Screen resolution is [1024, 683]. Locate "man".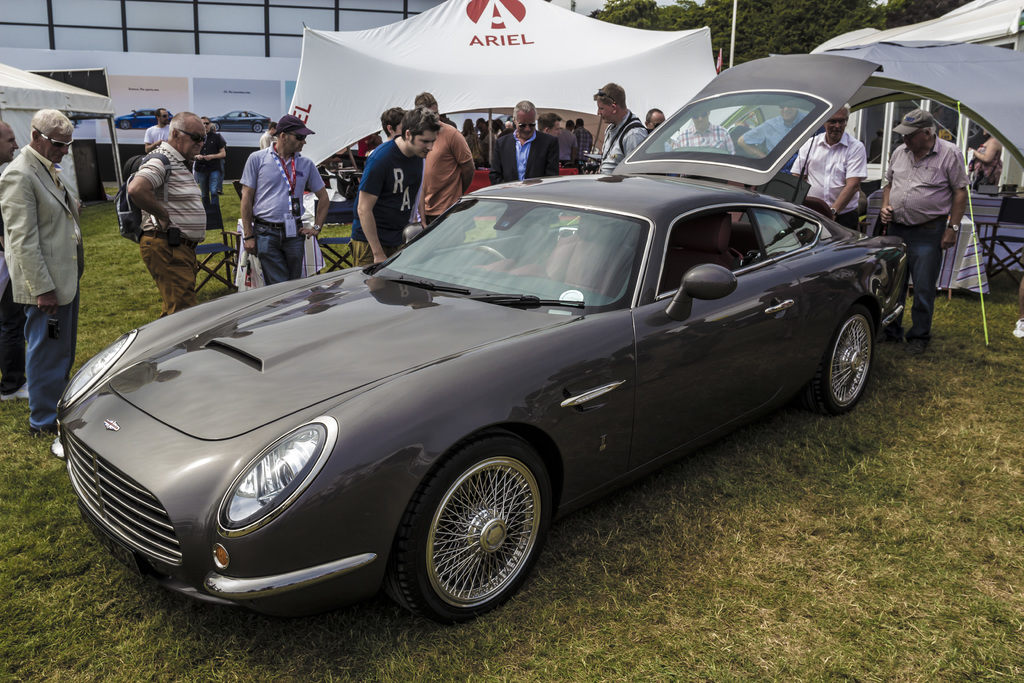
box(3, 97, 88, 434).
